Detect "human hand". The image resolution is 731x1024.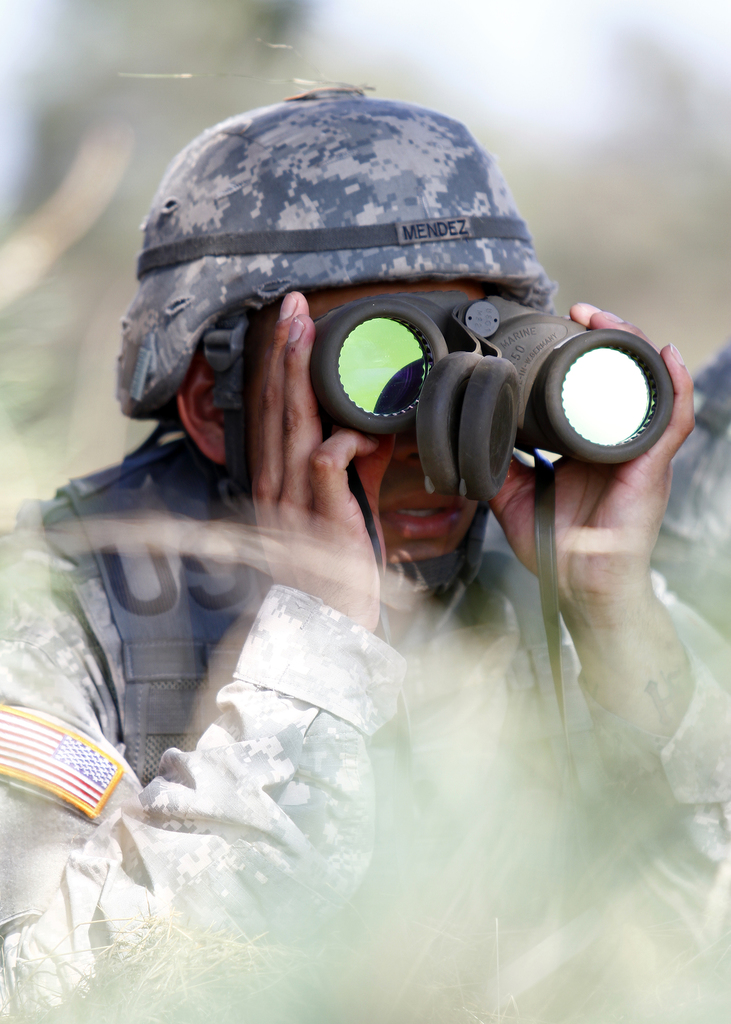
[x1=483, y1=298, x2=699, y2=624].
